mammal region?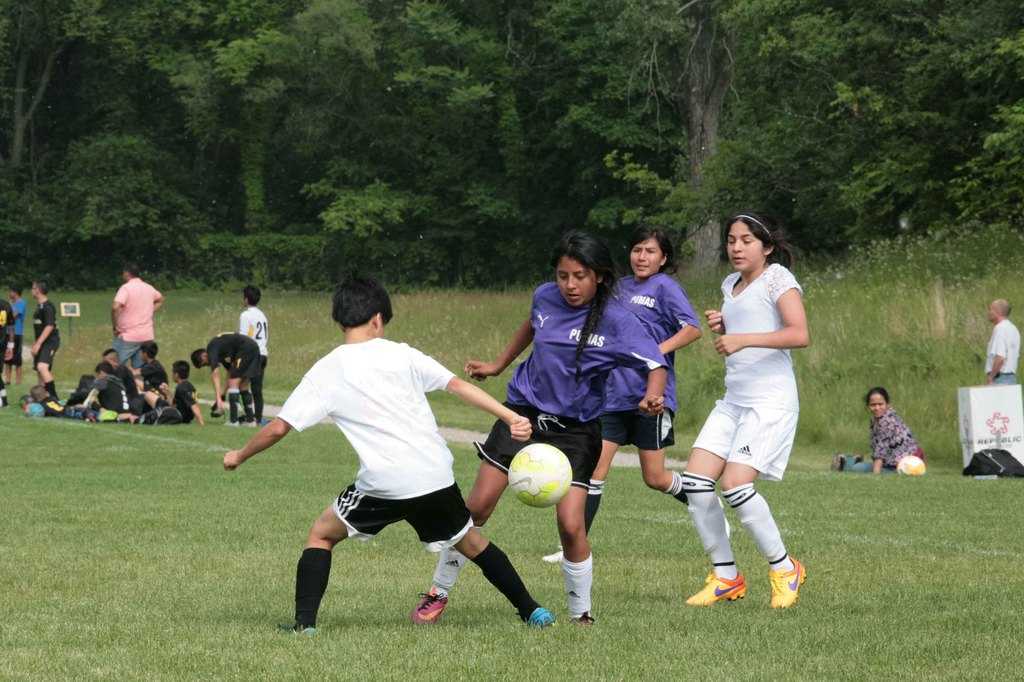
detection(541, 226, 735, 561)
